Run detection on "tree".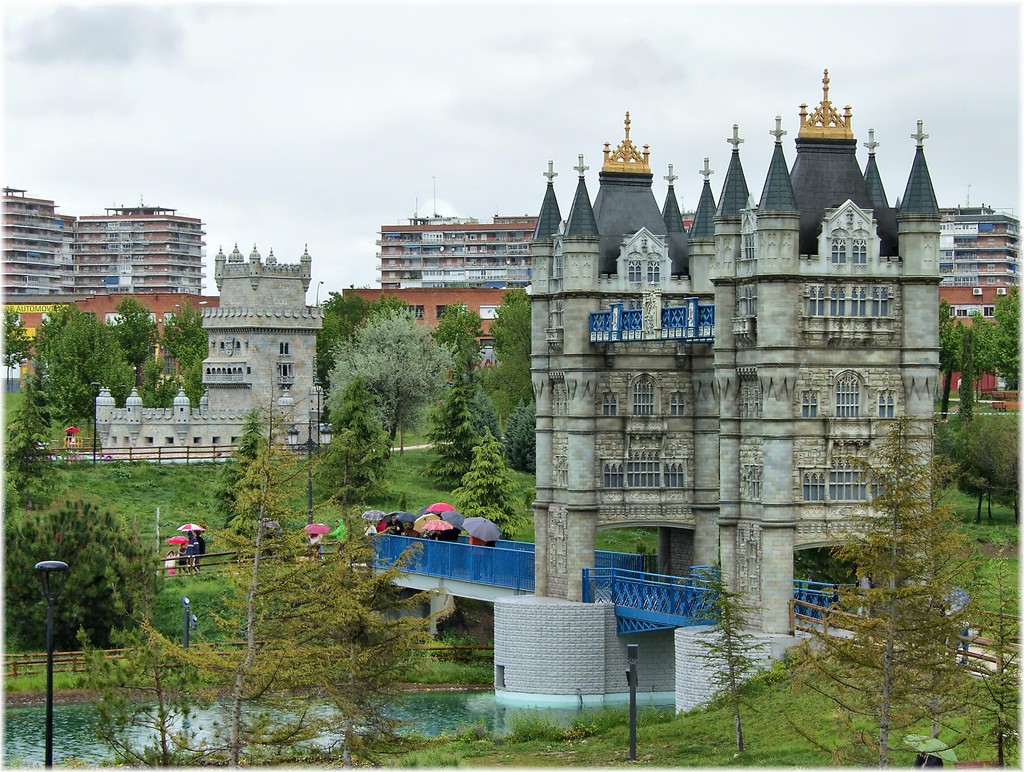
Result: (x1=432, y1=301, x2=488, y2=375).
